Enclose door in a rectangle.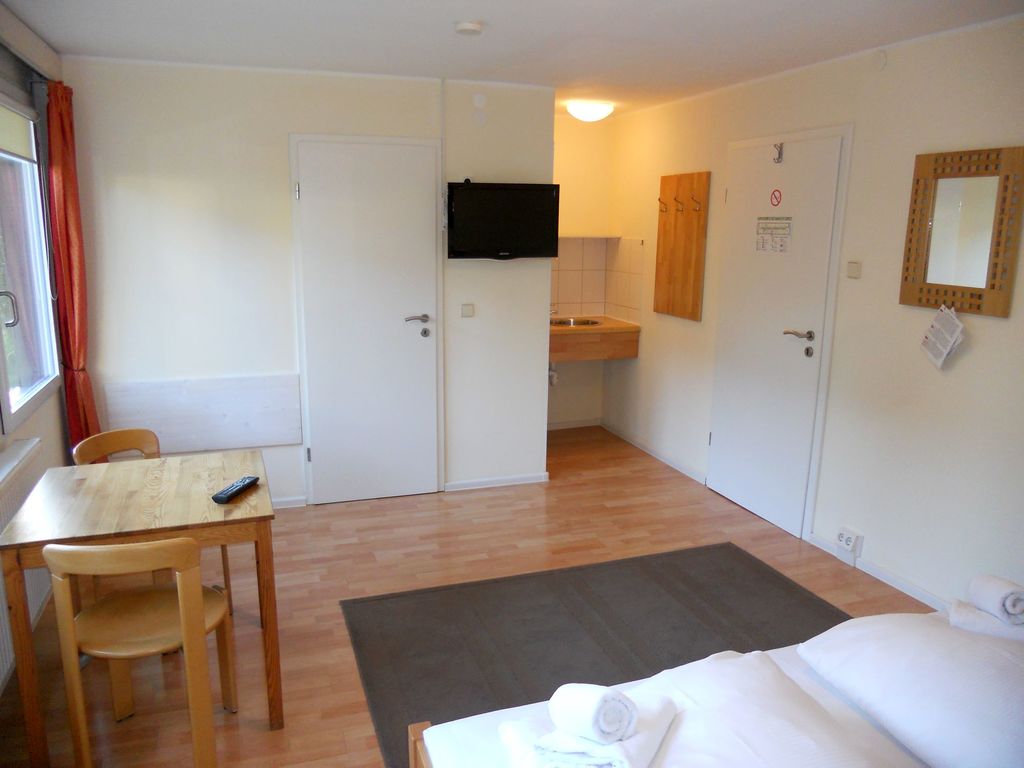
<region>296, 124, 472, 495</region>.
